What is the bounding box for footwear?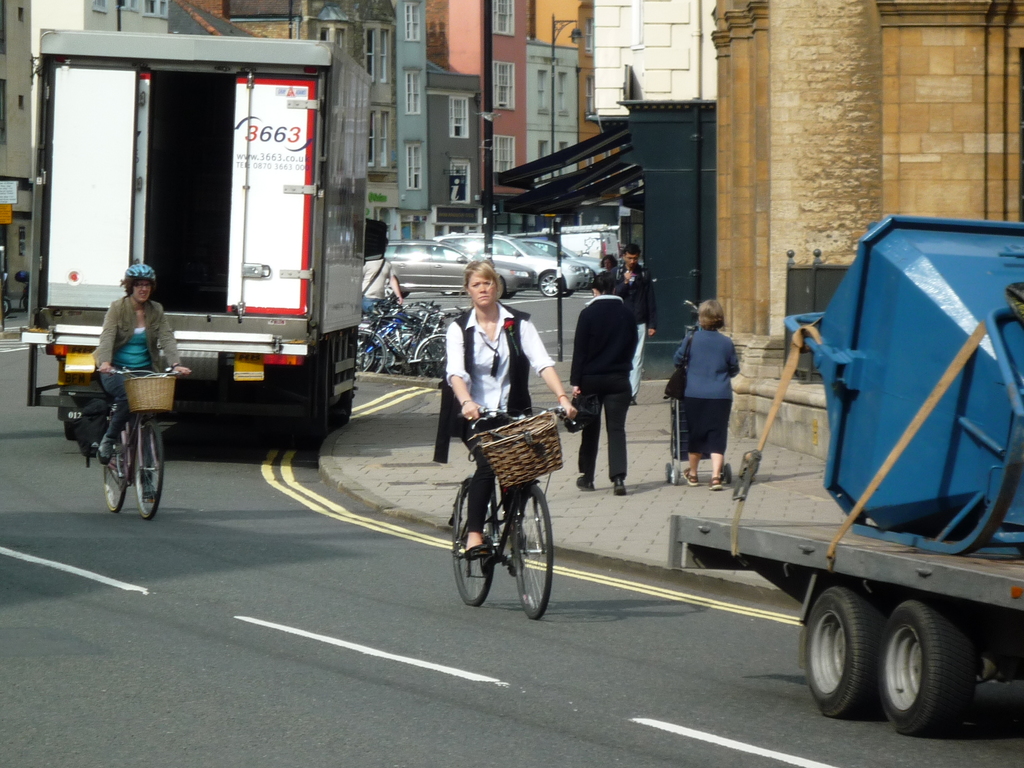
crop(707, 474, 722, 491).
